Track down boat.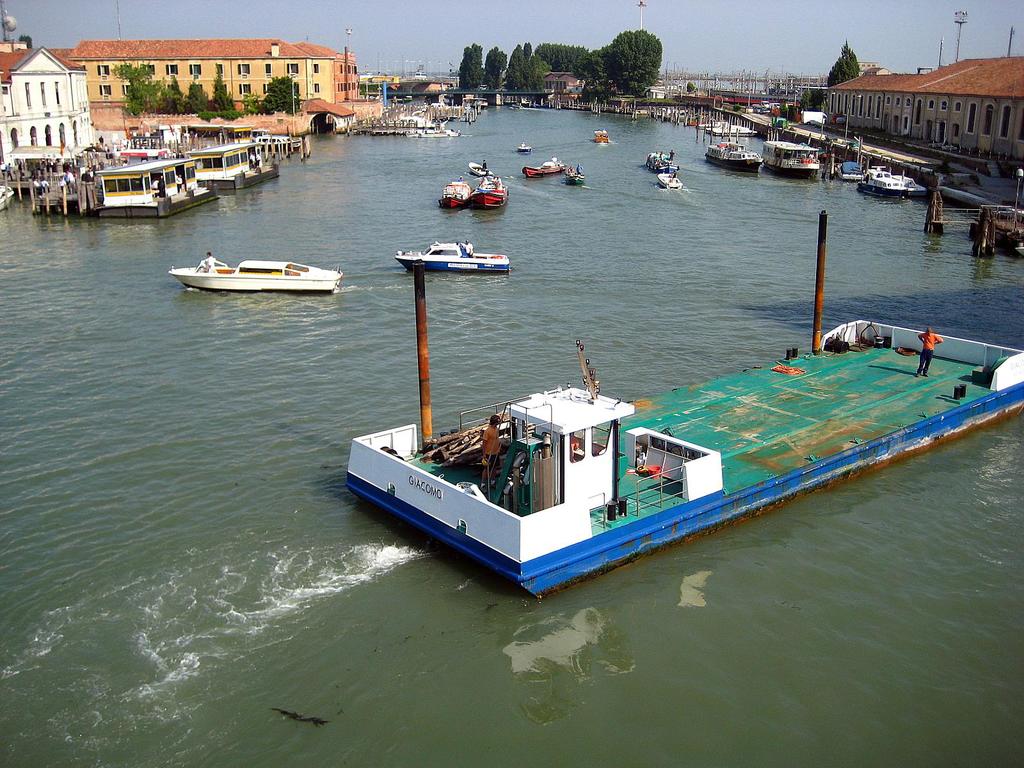
Tracked to bbox=(509, 102, 522, 112).
